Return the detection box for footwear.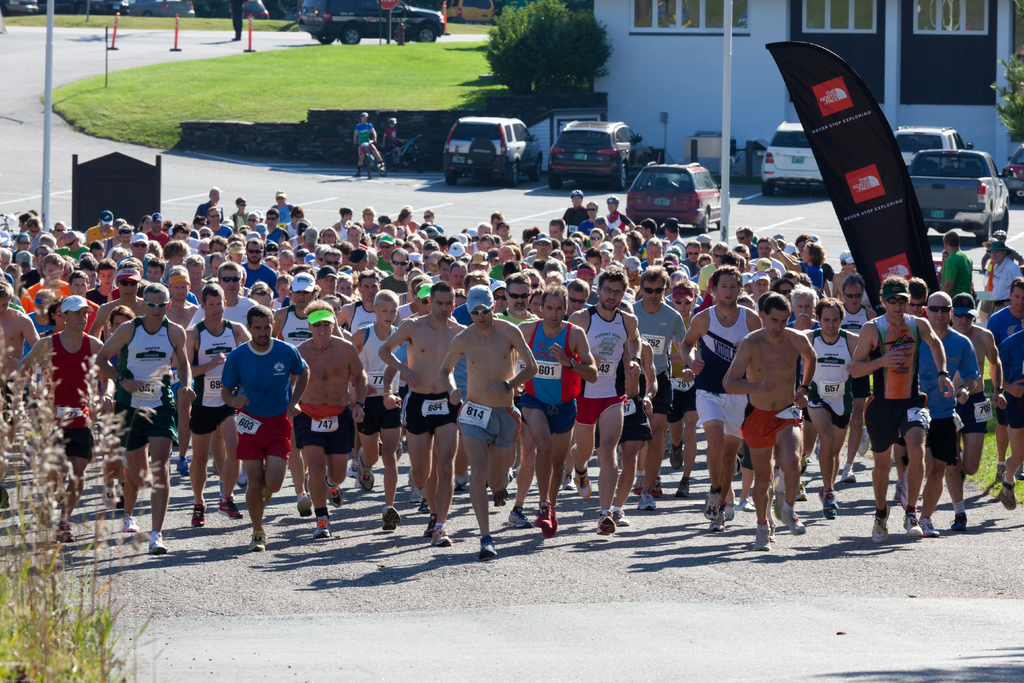
select_region(919, 515, 940, 539).
